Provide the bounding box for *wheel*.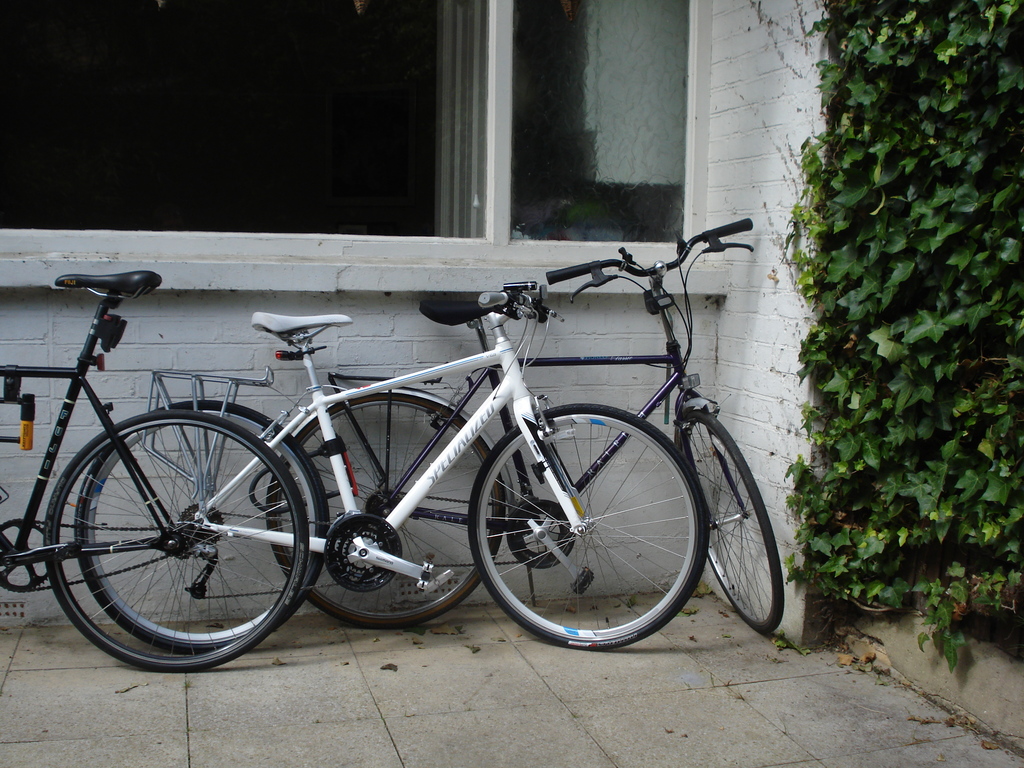
BBox(471, 402, 712, 650).
